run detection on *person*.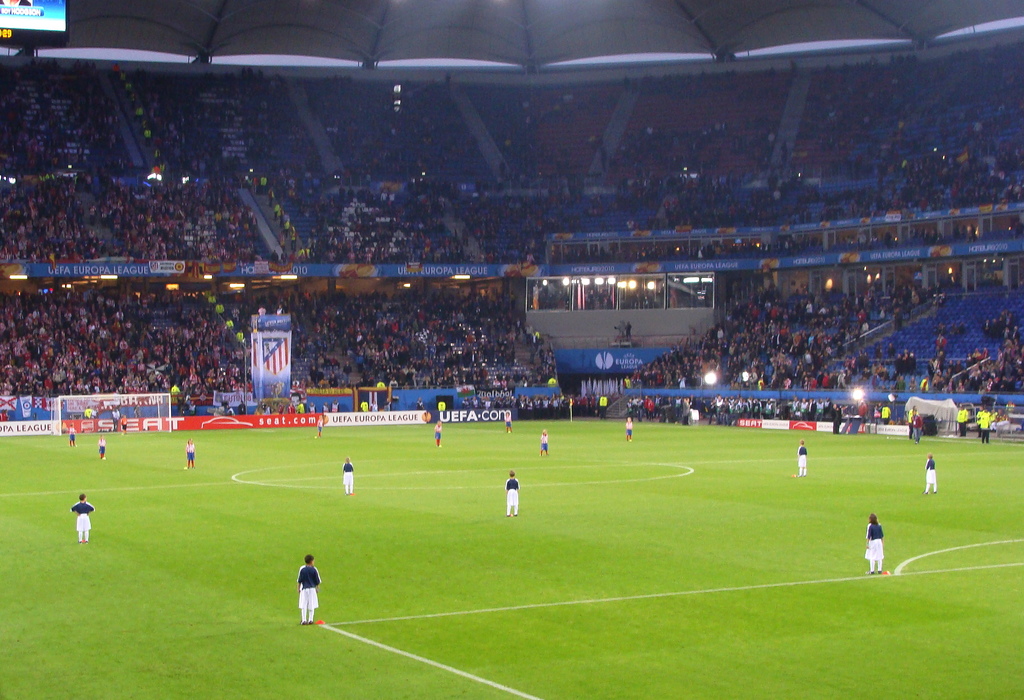
Result: [x1=97, y1=433, x2=108, y2=459].
